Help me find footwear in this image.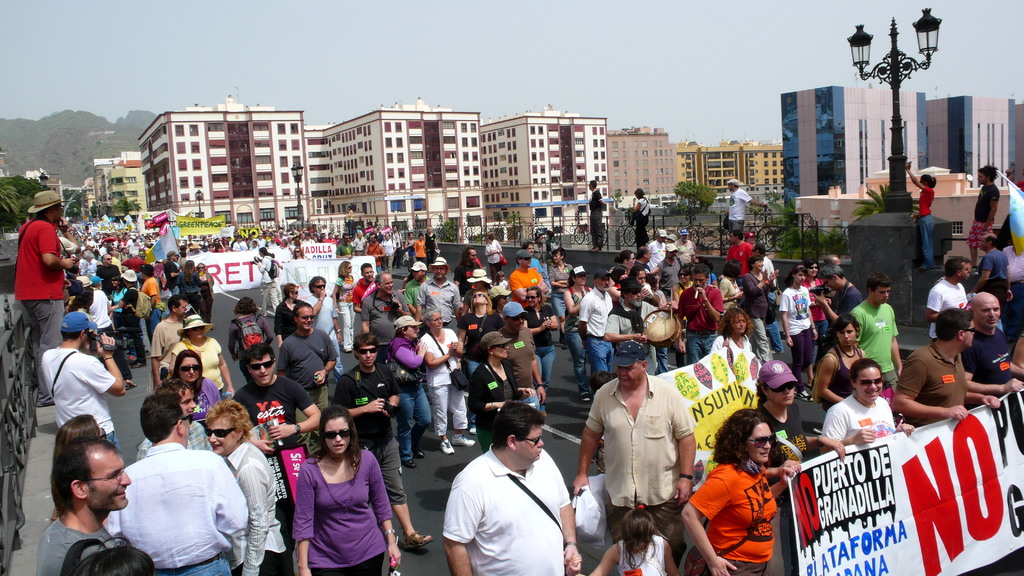
Found it: {"x1": 456, "y1": 435, "x2": 476, "y2": 446}.
